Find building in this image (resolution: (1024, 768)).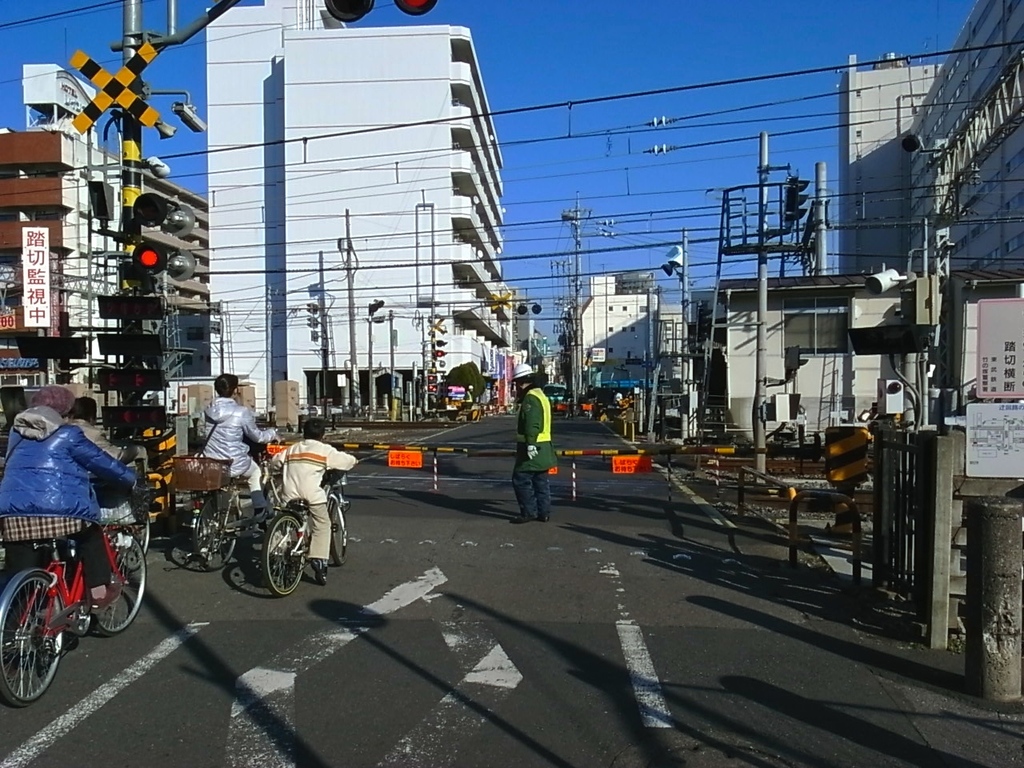
detection(206, 0, 512, 414).
